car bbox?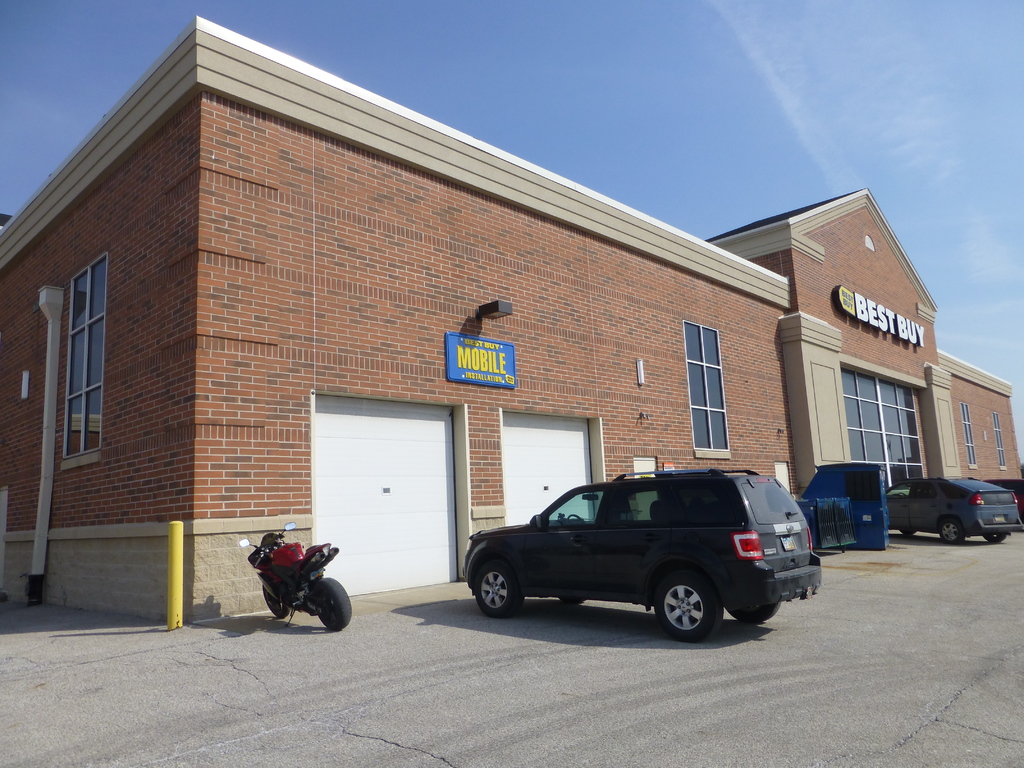
bbox=[465, 472, 820, 646]
